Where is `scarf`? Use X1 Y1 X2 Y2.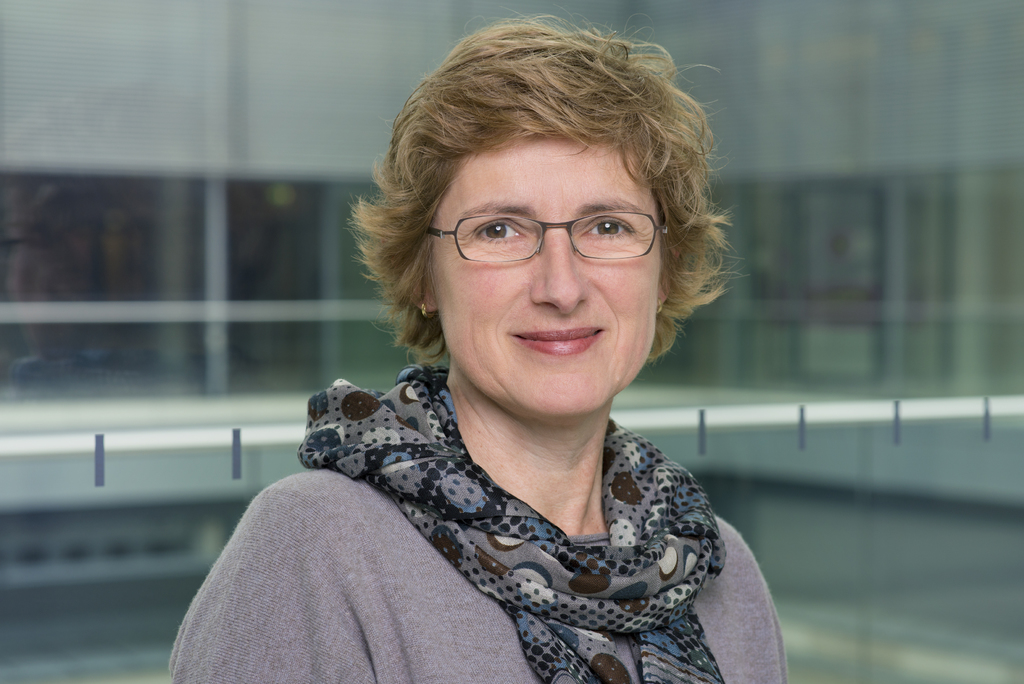
284 363 730 683.
